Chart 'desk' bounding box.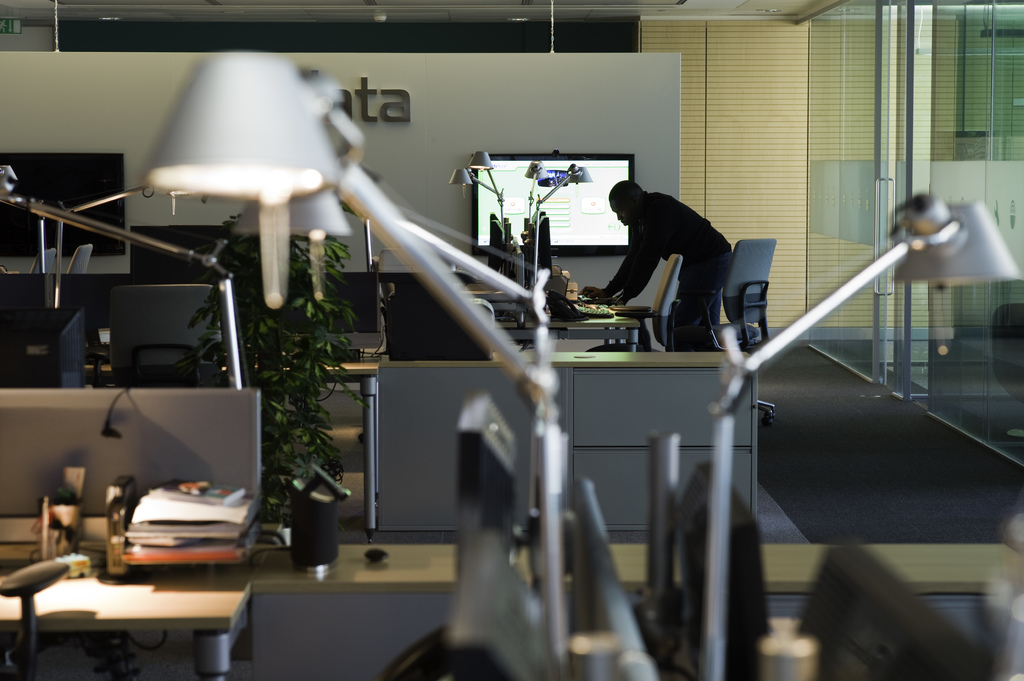
Charted: BBox(0, 554, 249, 680).
